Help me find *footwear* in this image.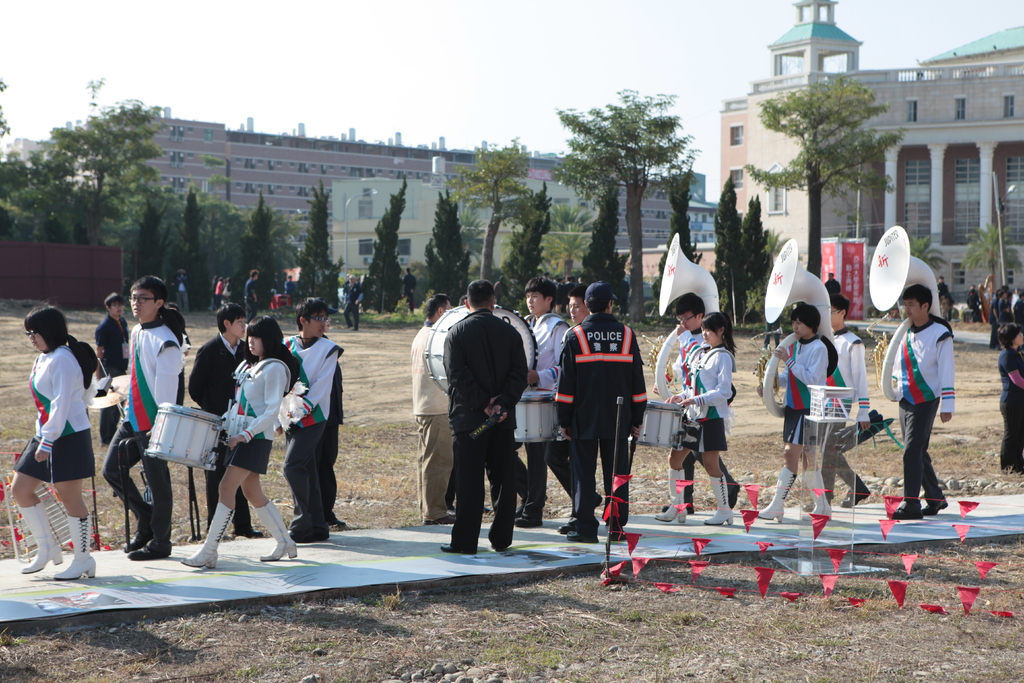
Found it: <bbox>802, 467, 832, 520</bbox>.
